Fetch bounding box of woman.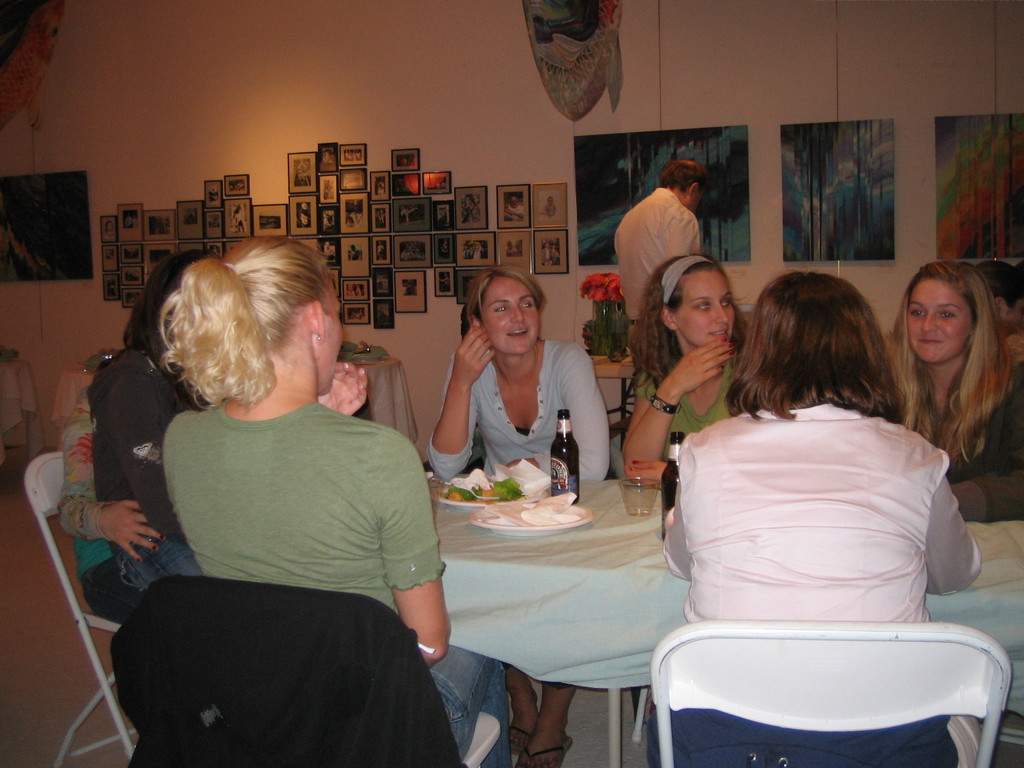
Bbox: (642, 266, 990, 767).
